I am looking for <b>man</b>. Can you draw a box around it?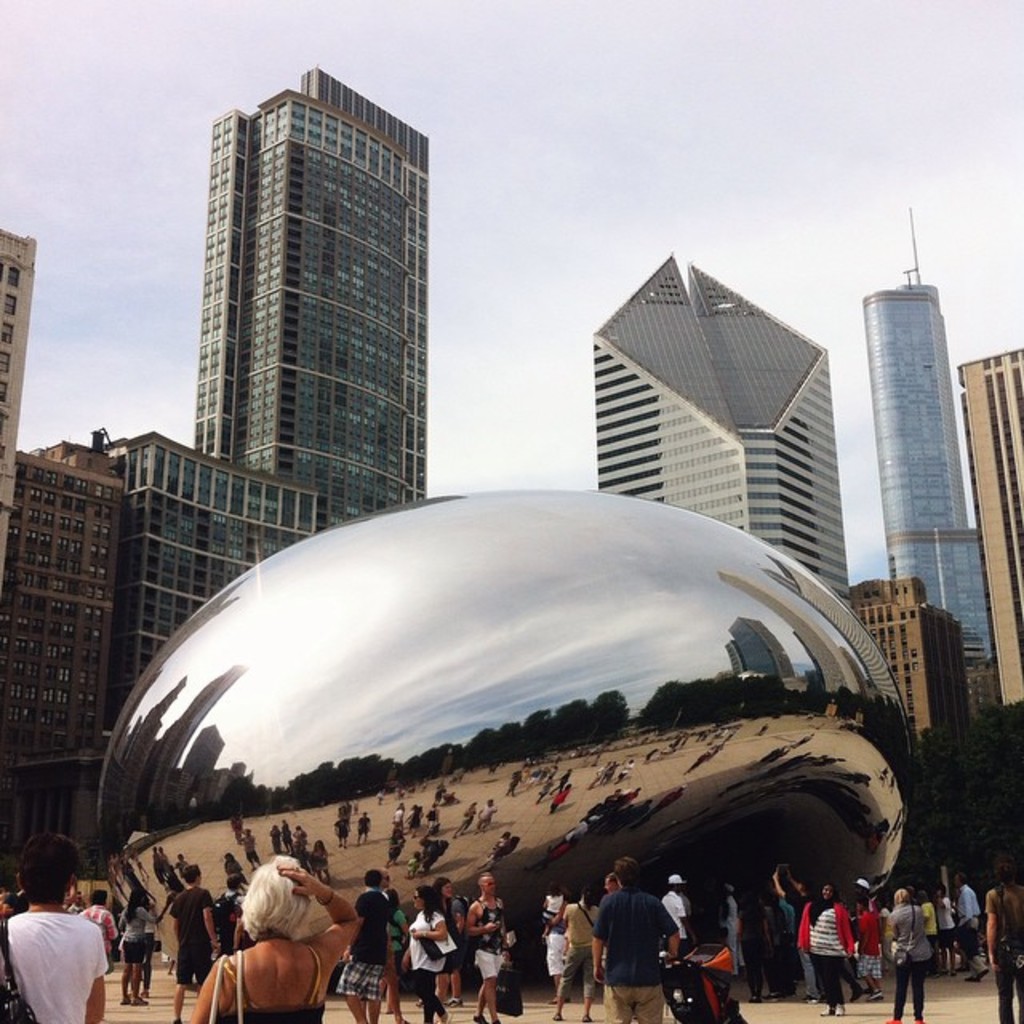
Sure, the bounding box is detection(173, 867, 227, 1022).
